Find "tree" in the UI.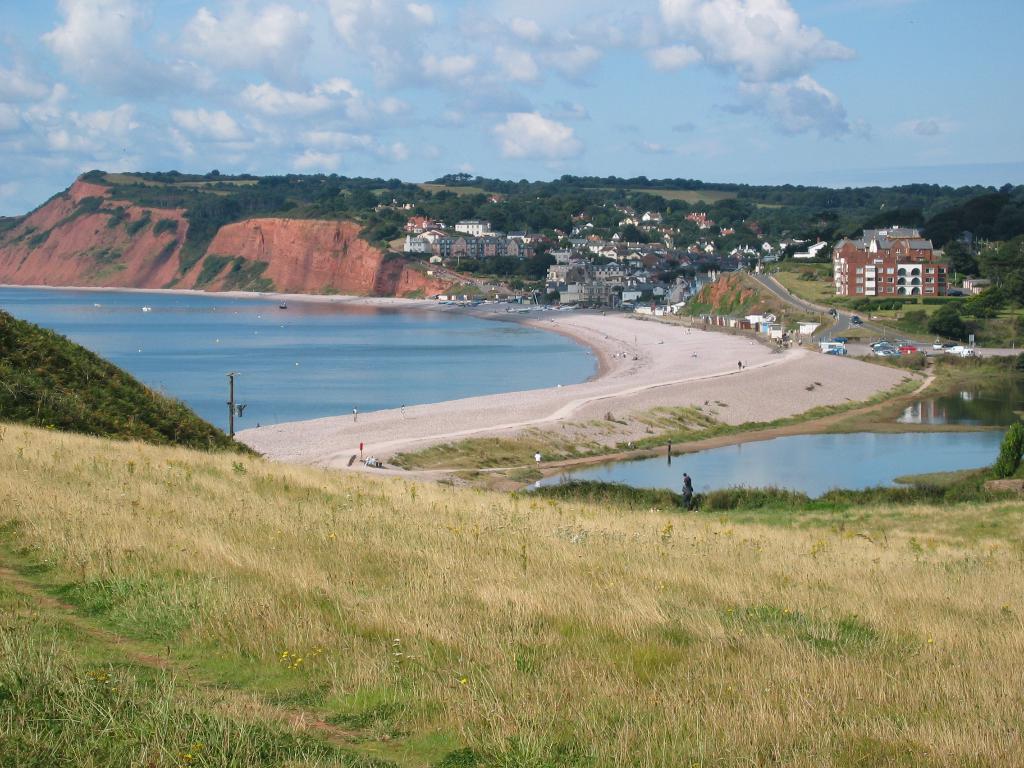
UI element at l=505, t=201, r=551, b=231.
